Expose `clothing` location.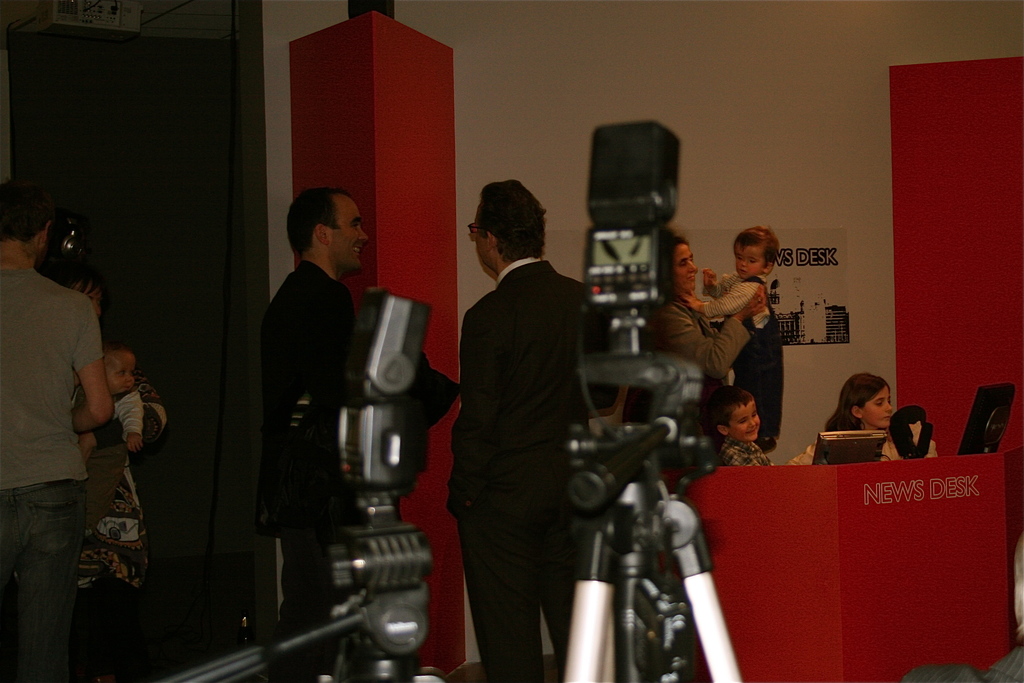
Exposed at bbox=[714, 433, 769, 472].
